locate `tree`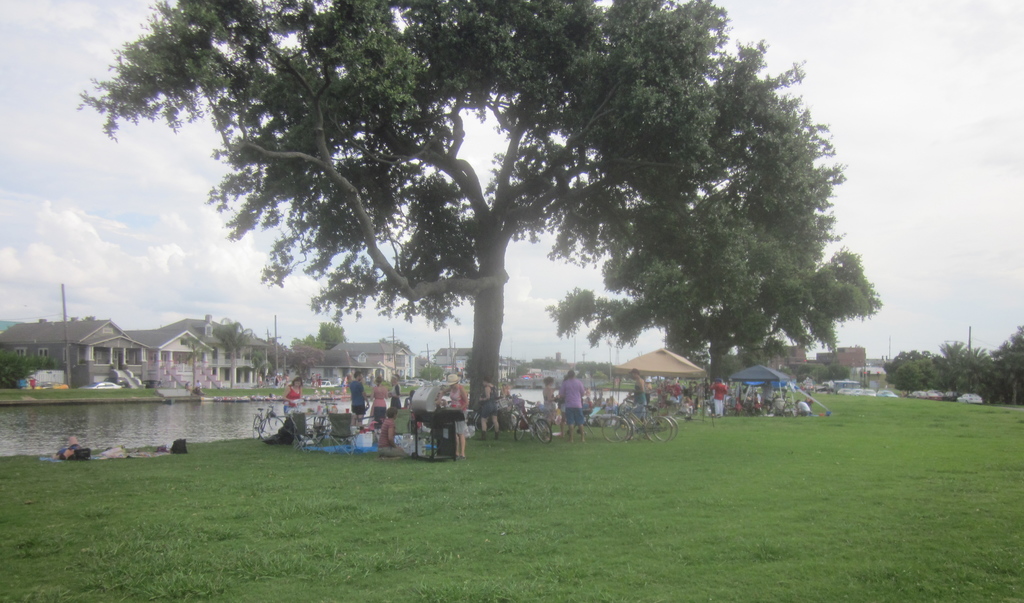
x1=871 y1=340 x2=948 y2=399
